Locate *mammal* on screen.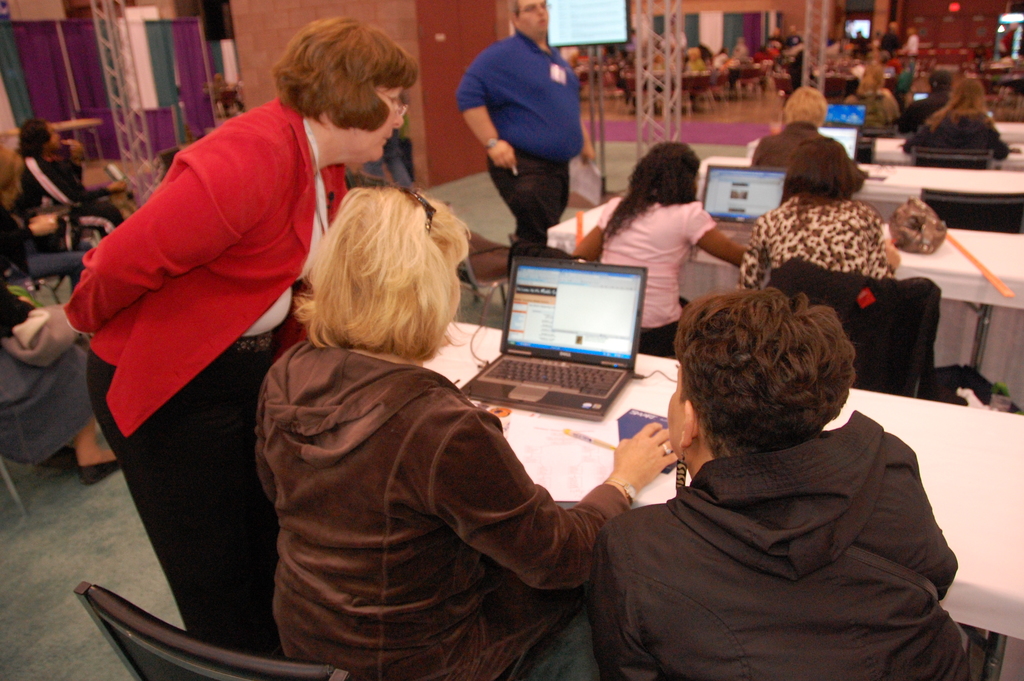
On screen at BBox(61, 13, 417, 653).
